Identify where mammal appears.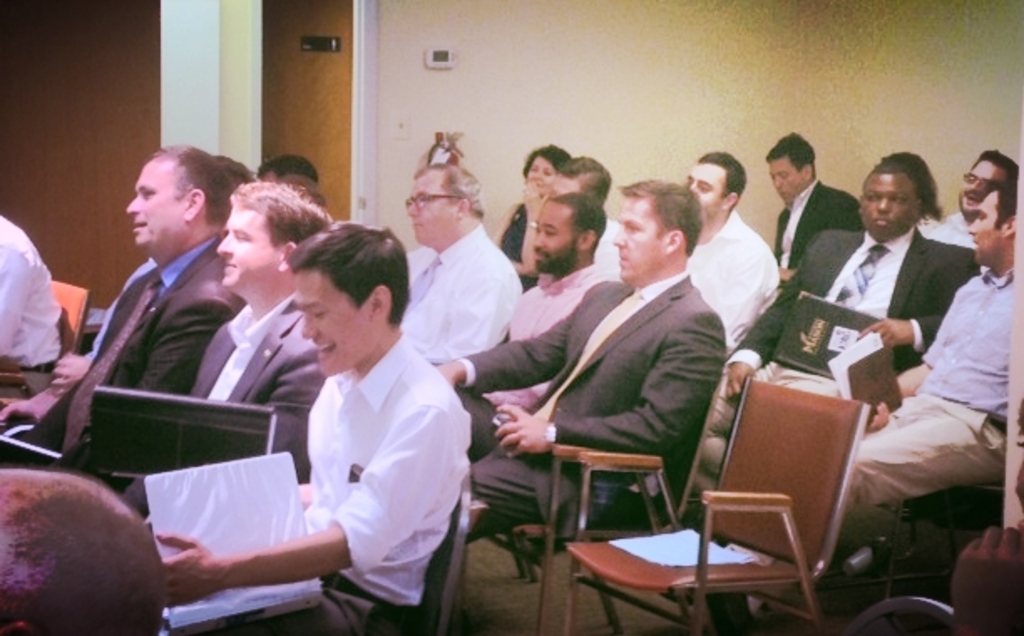
Appears at detection(0, 465, 166, 634).
